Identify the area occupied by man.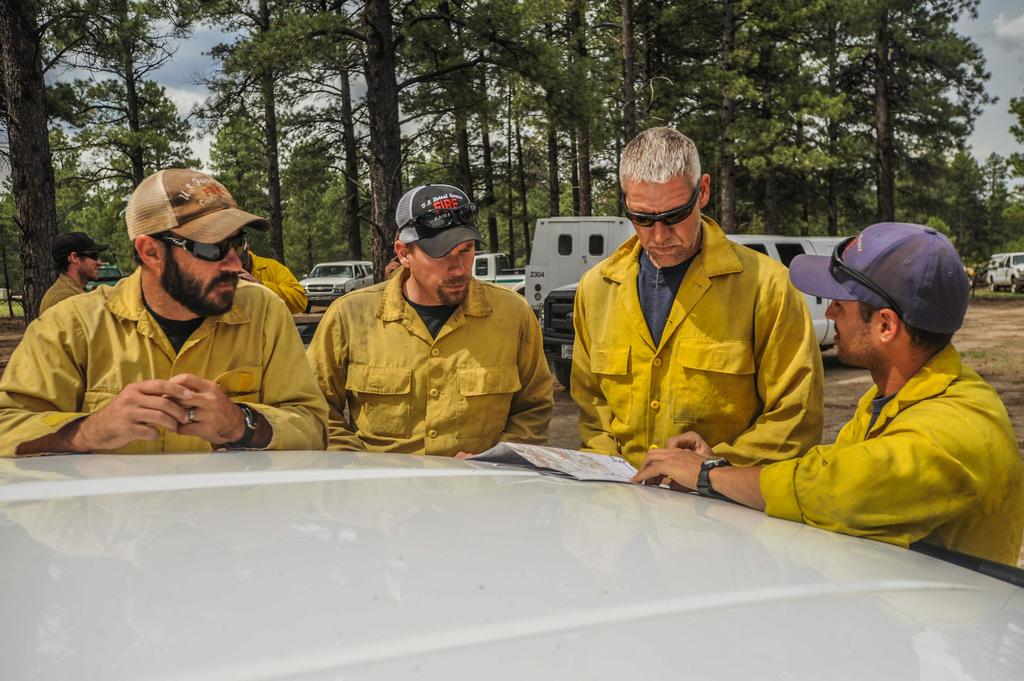
Area: {"left": 234, "top": 232, "right": 300, "bottom": 319}.
